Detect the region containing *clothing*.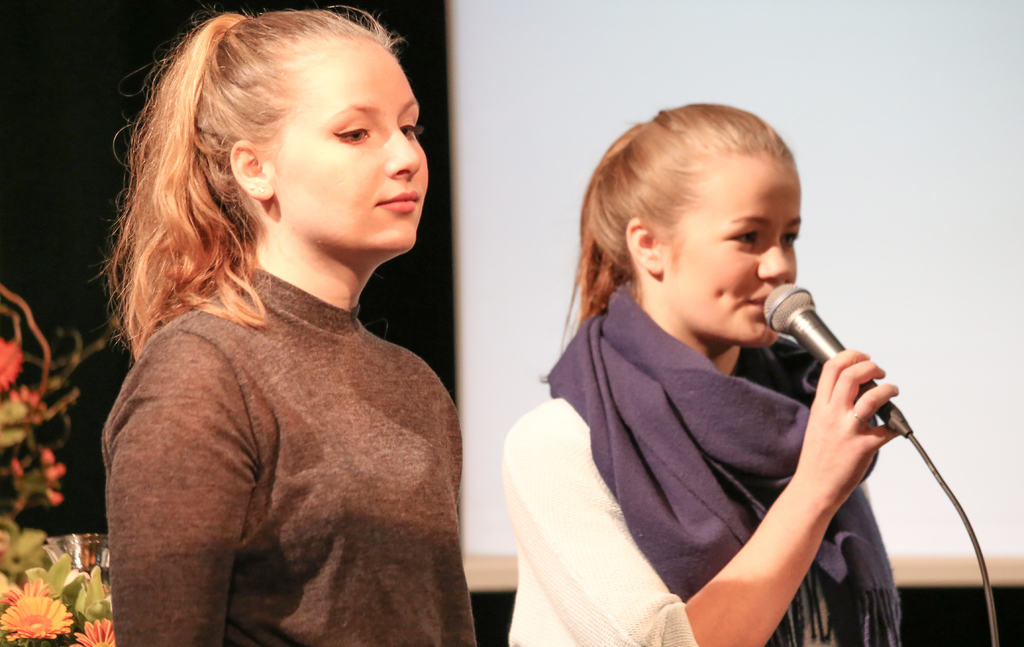
Rect(486, 281, 901, 643).
